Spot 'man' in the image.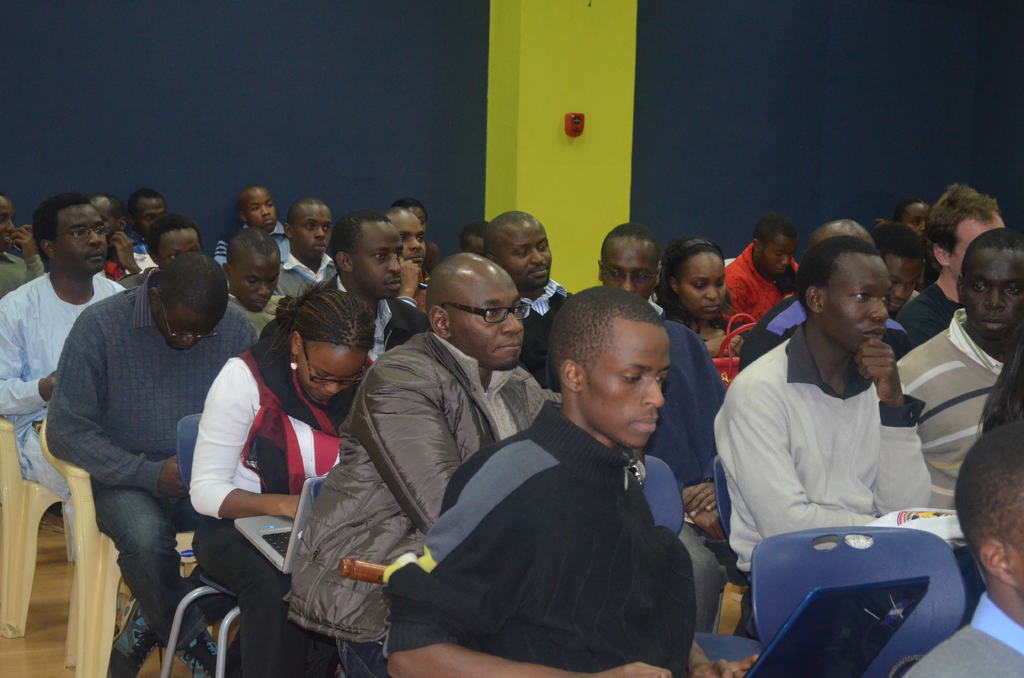
'man' found at (221,227,285,338).
